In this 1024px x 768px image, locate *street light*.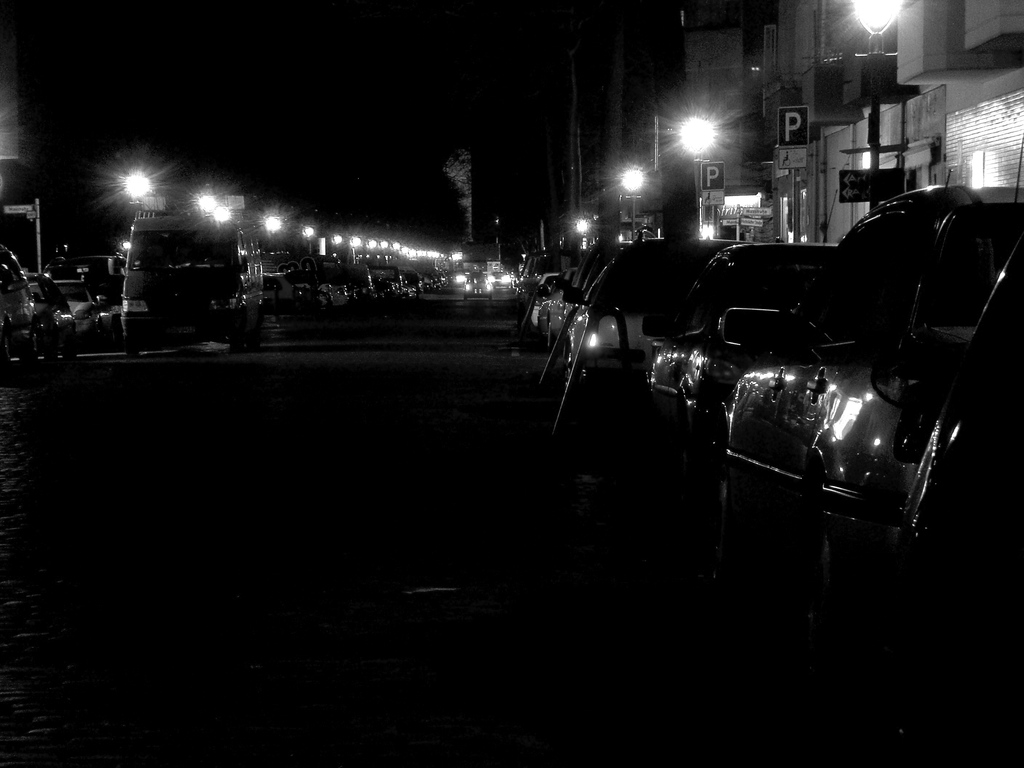
Bounding box: [left=674, top=114, right=711, bottom=237].
